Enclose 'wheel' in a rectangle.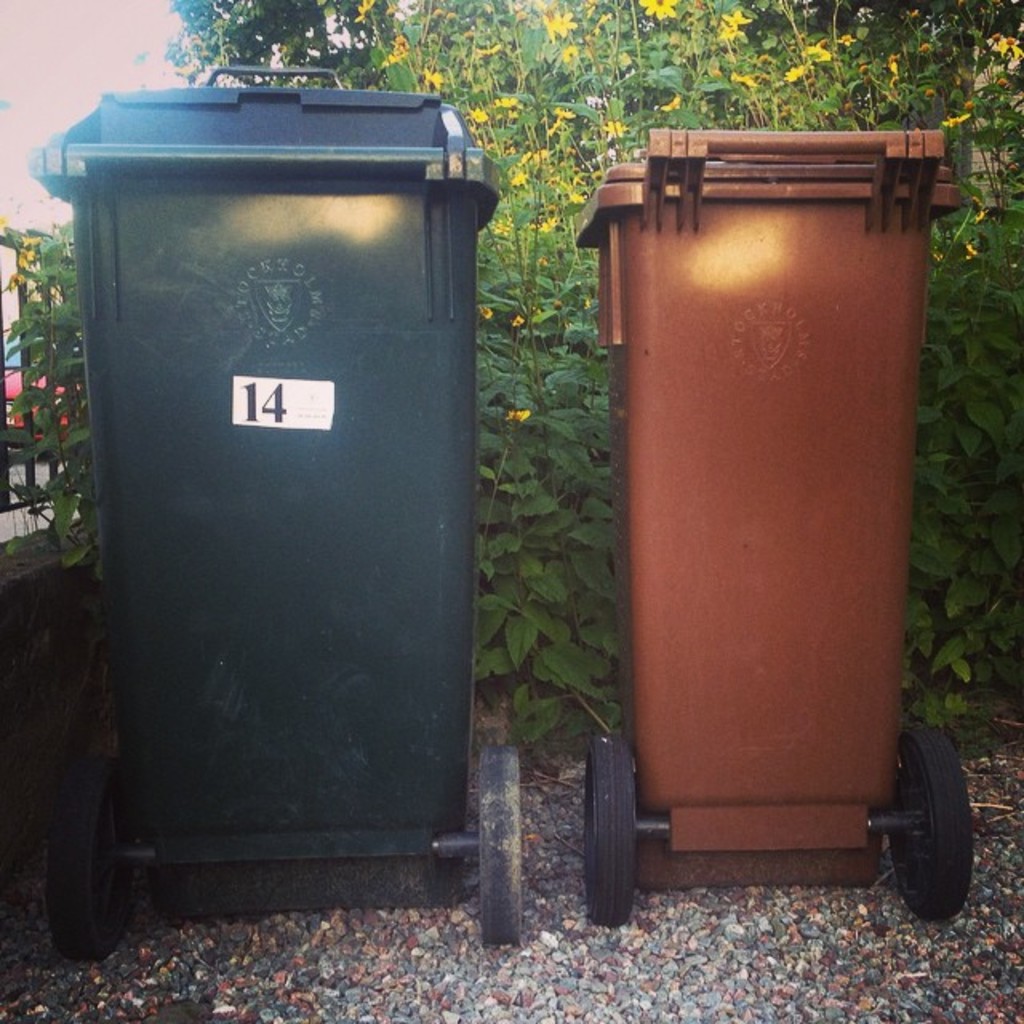
l=45, t=758, r=131, b=960.
